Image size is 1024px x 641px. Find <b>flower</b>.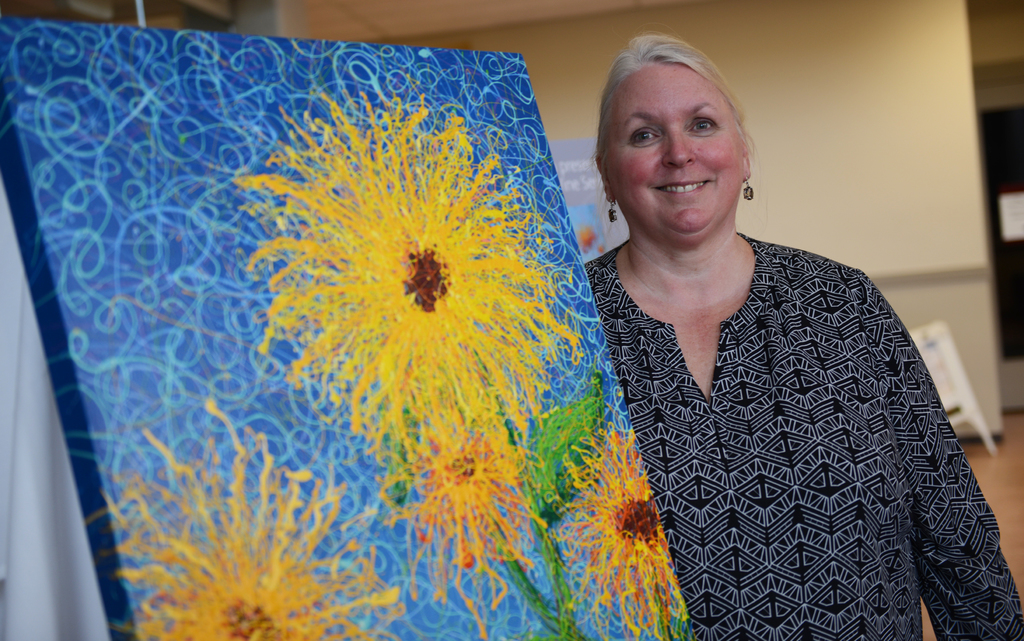
84, 397, 397, 640.
